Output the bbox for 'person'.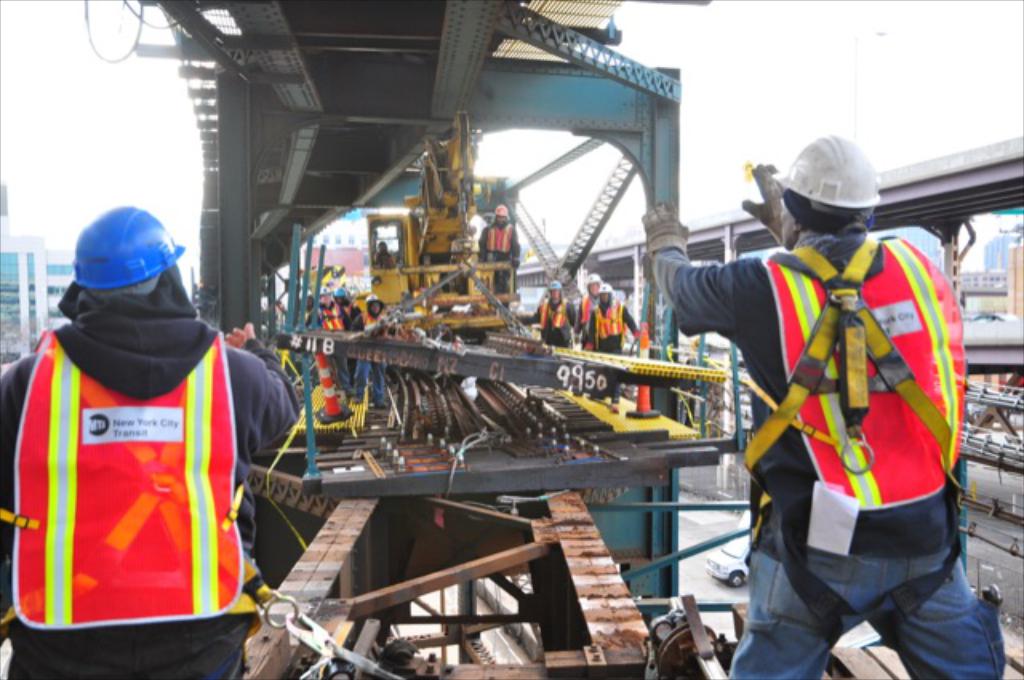
left=307, top=286, right=354, bottom=398.
